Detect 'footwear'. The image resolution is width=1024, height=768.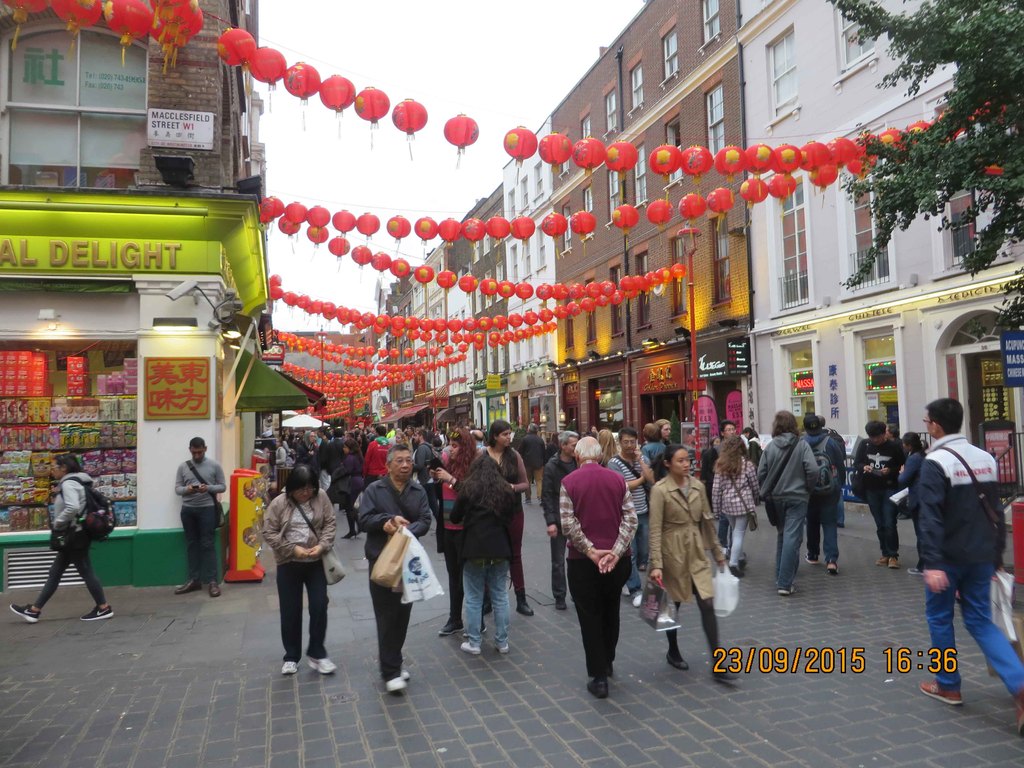
crop(779, 584, 795, 595).
